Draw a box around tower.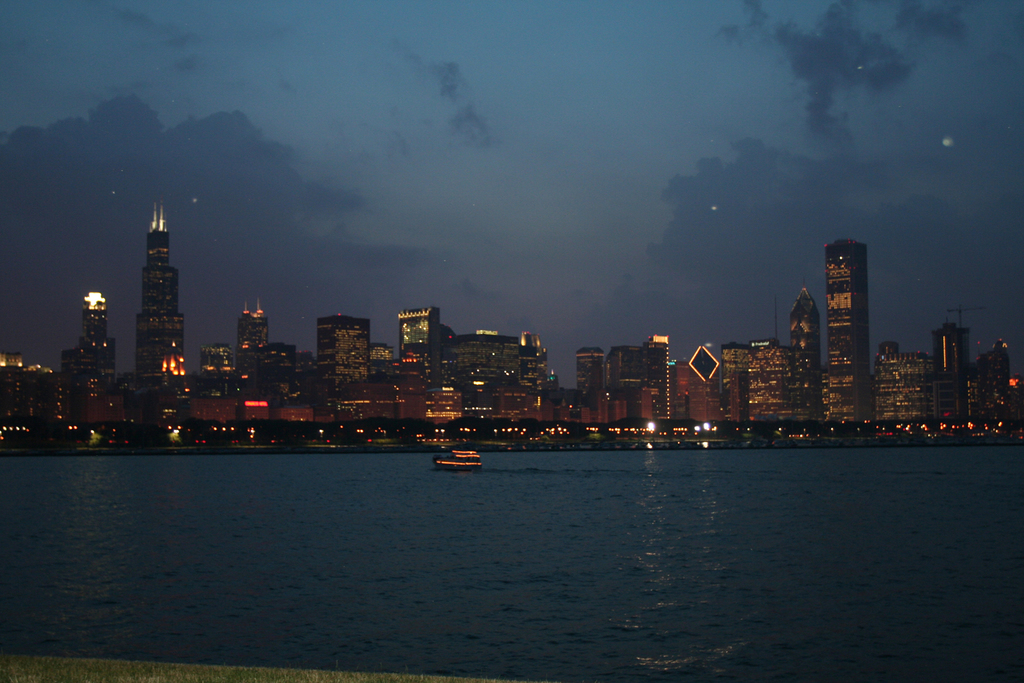
(left=319, top=313, right=369, bottom=406).
